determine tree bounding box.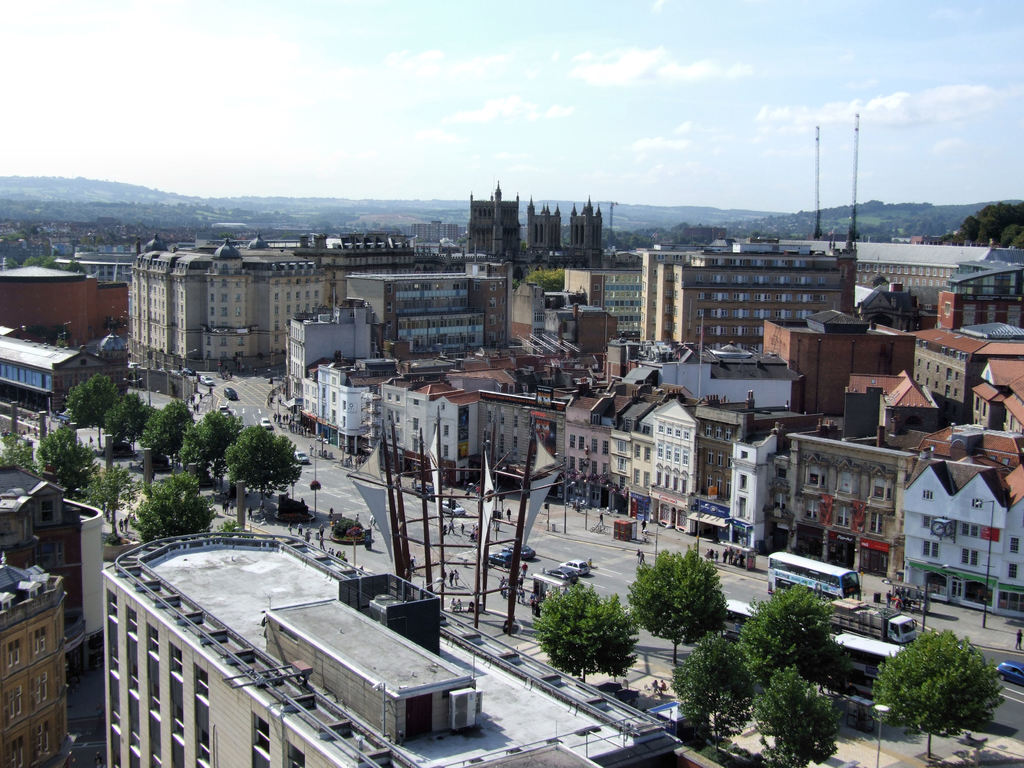
Determined: 134:459:221:542.
